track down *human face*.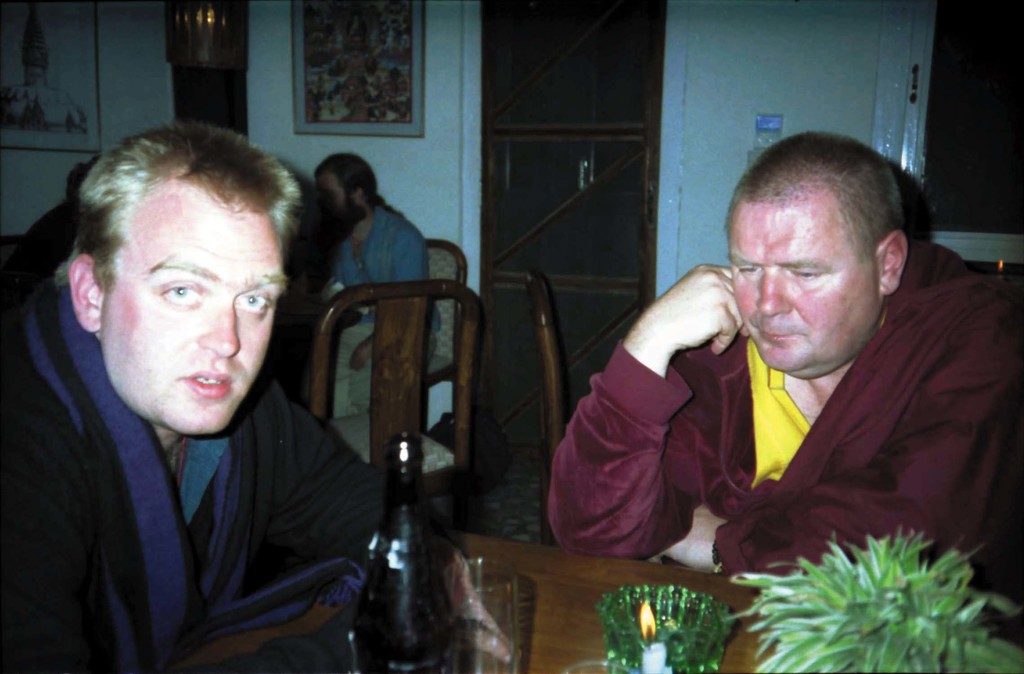
Tracked to left=723, top=191, right=884, bottom=381.
